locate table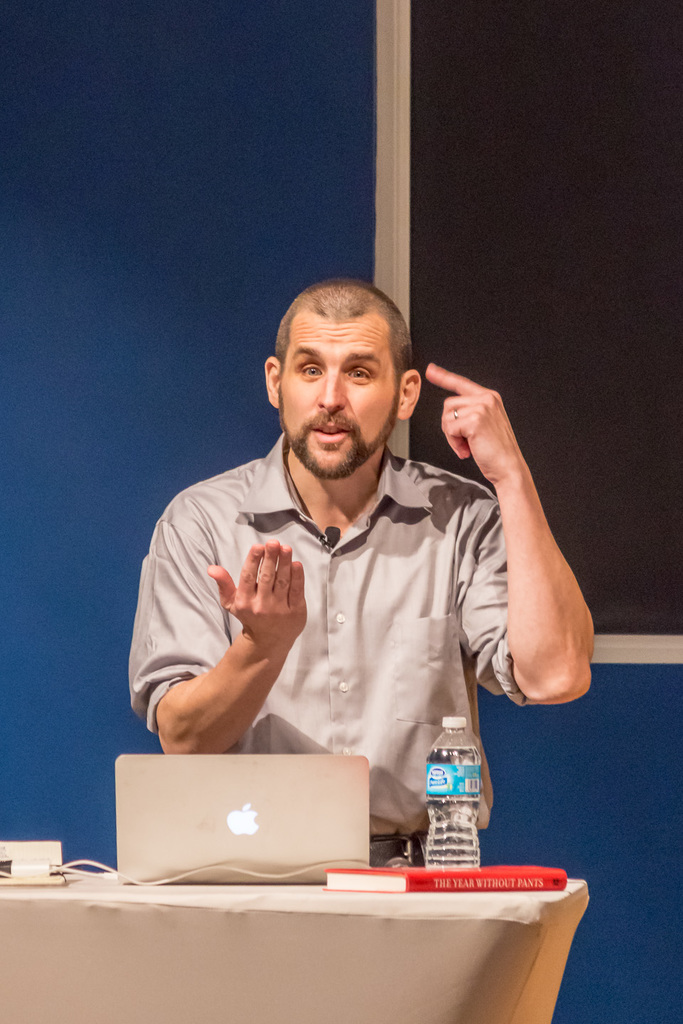
0 855 586 1023
